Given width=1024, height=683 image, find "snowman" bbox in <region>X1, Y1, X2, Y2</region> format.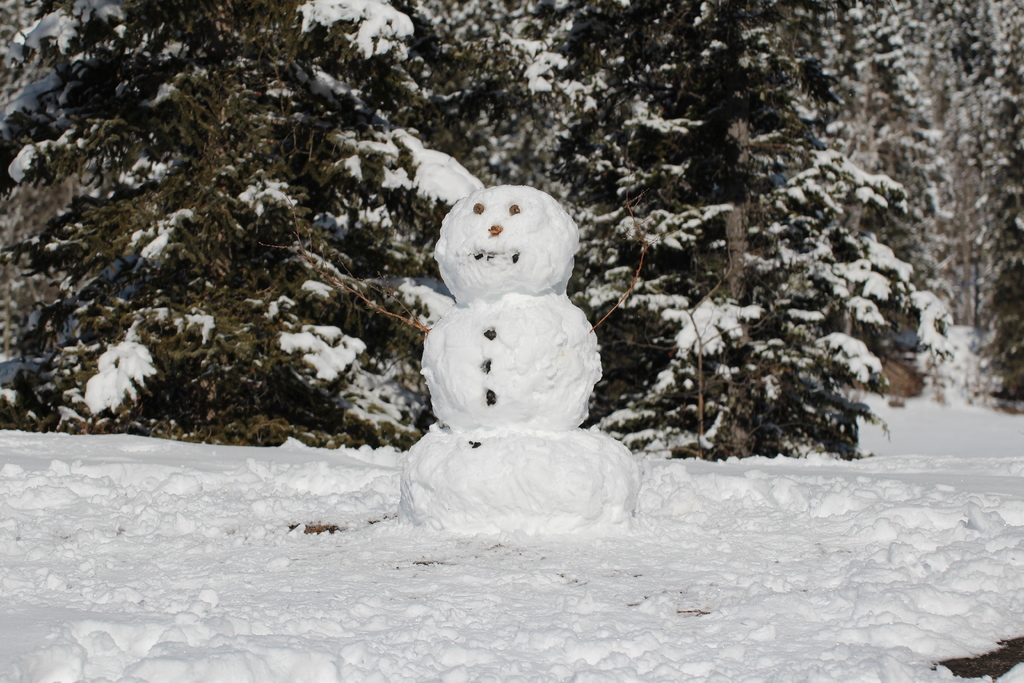
<region>254, 186, 655, 526</region>.
